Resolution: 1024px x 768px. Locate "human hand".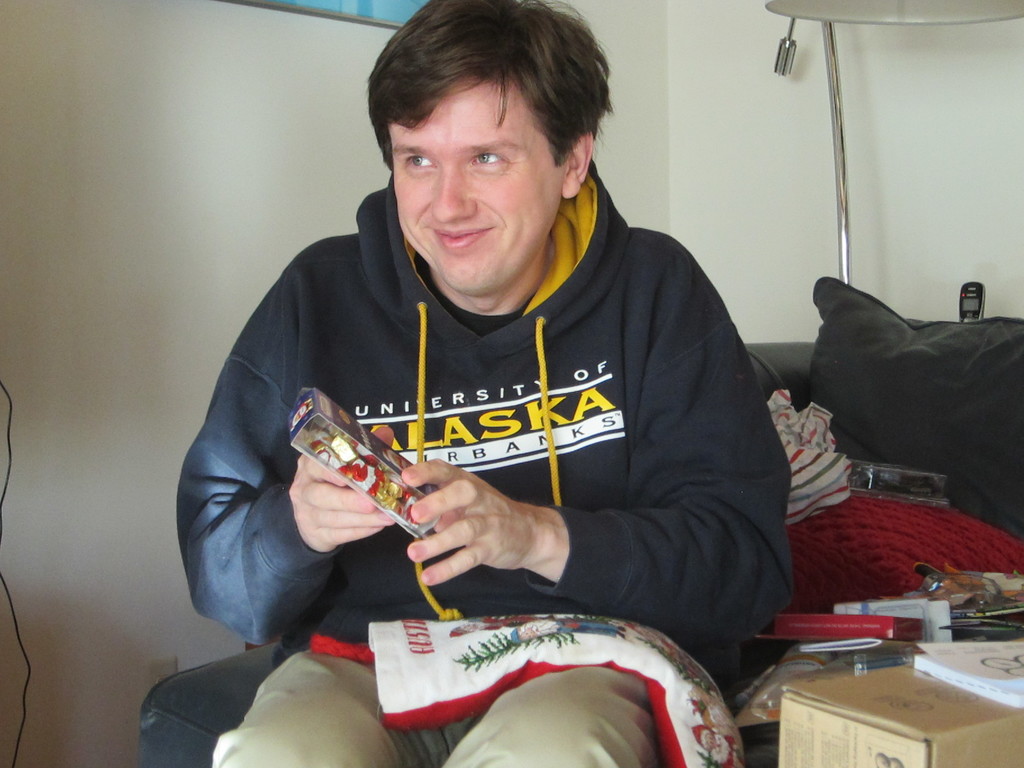
(left=406, top=485, right=591, bottom=604).
